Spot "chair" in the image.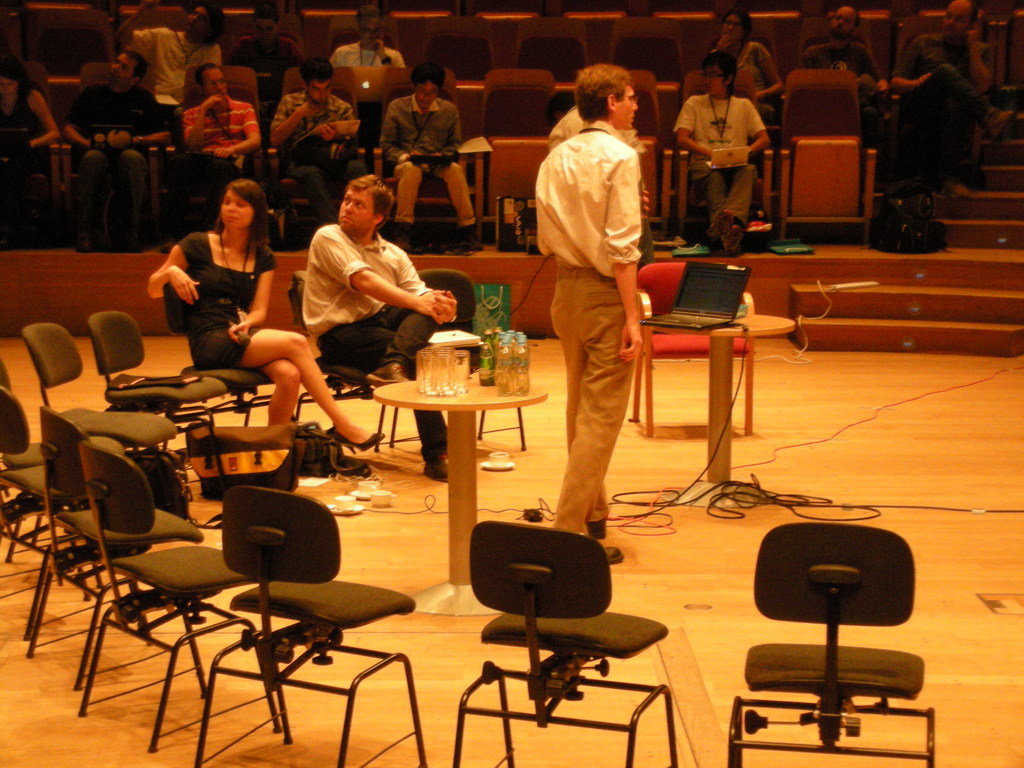
"chair" found at (x1=75, y1=442, x2=277, y2=743).
